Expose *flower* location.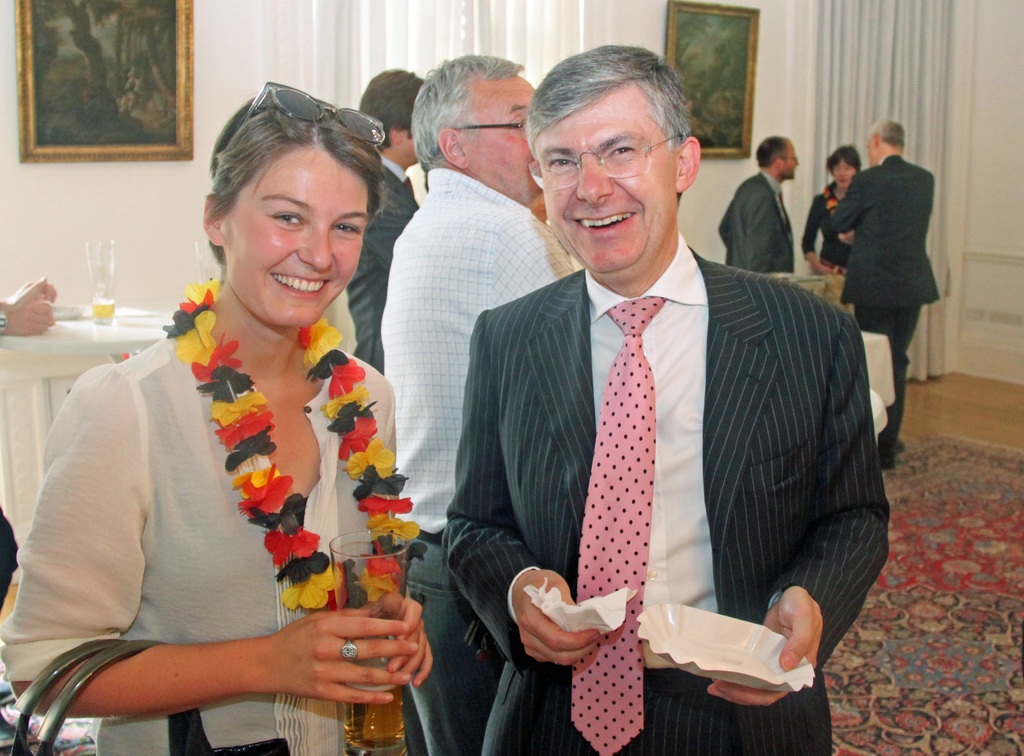
Exposed at rect(211, 384, 268, 425).
